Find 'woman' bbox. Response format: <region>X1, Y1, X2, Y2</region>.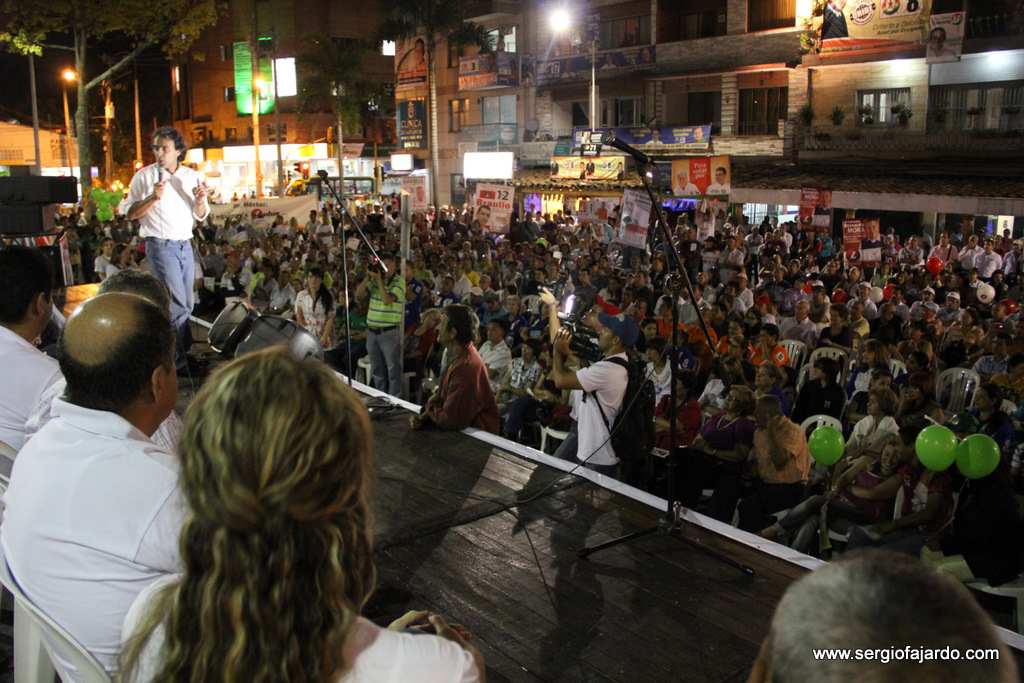
<region>764, 442, 906, 552</region>.
